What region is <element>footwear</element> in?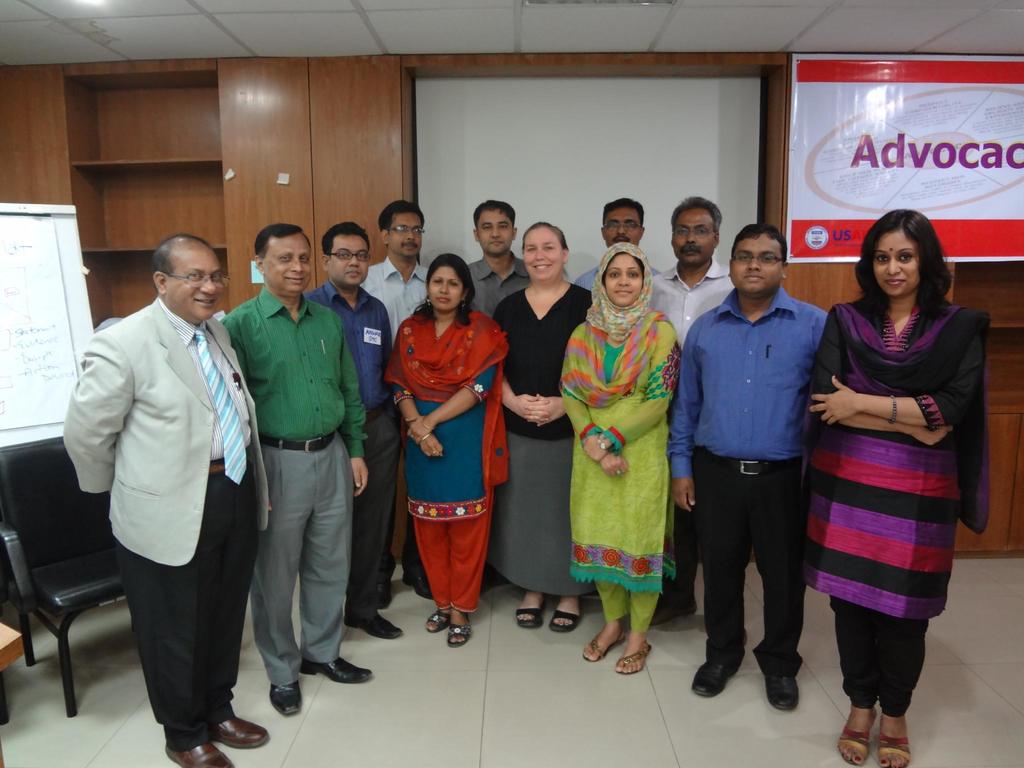
[x1=357, y1=598, x2=398, y2=648].
